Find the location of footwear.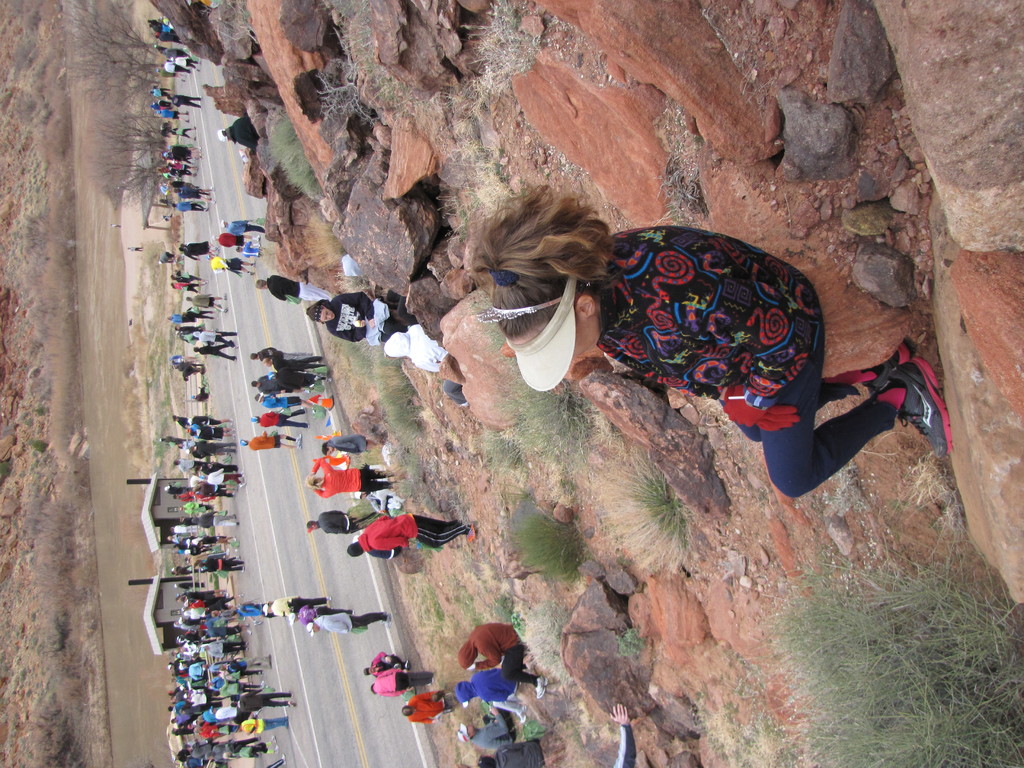
Location: rect(536, 676, 550, 699).
